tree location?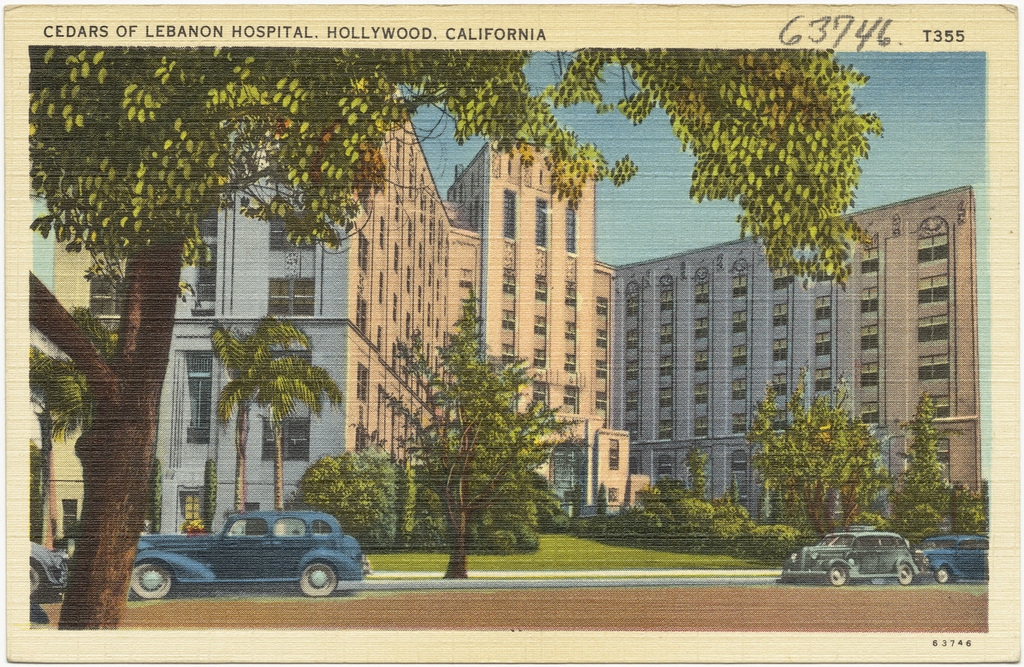
{"x1": 27, "y1": 304, "x2": 140, "y2": 462}
